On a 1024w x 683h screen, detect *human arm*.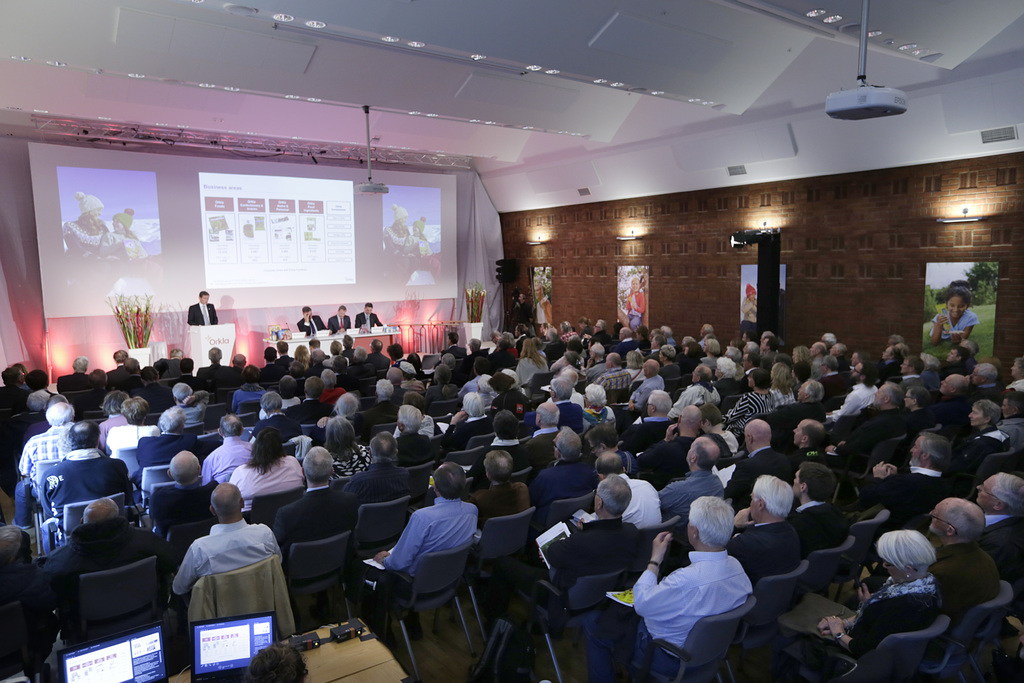
(941,566,958,610).
